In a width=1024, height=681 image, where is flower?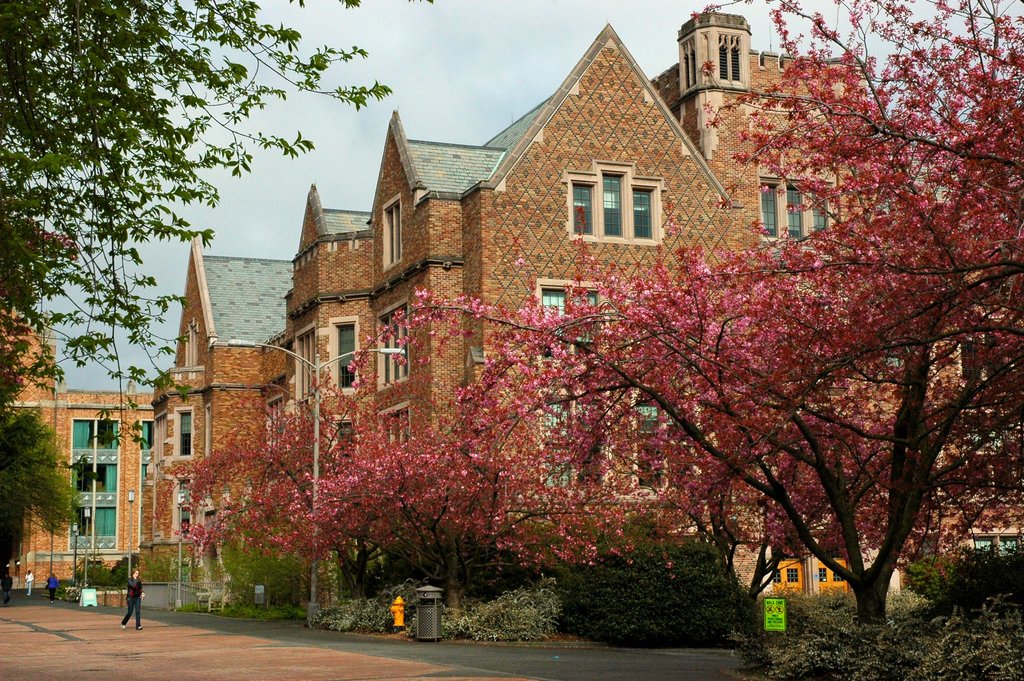
463 293 486 316.
